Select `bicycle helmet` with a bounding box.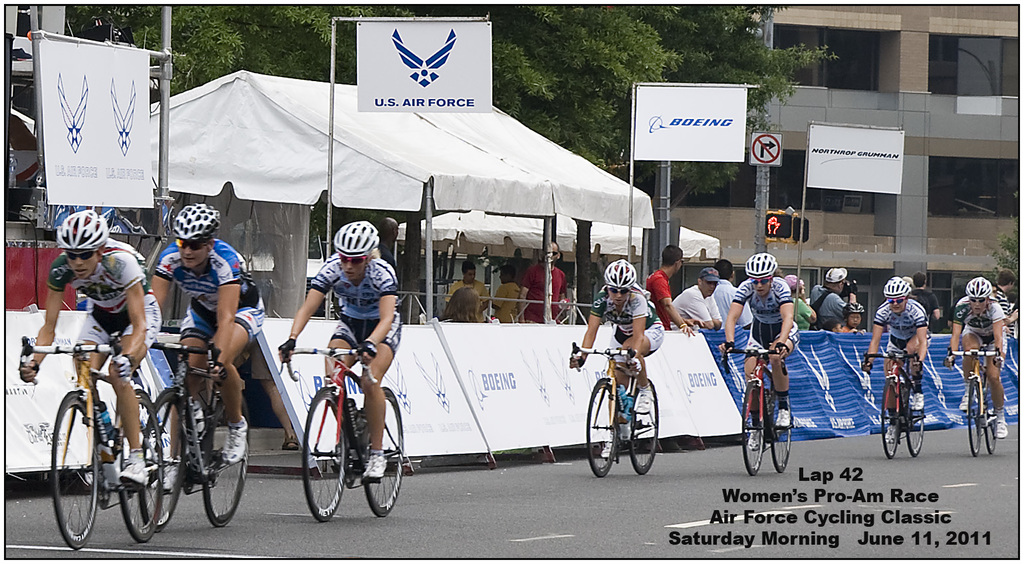
BBox(602, 257, 639, 294).
